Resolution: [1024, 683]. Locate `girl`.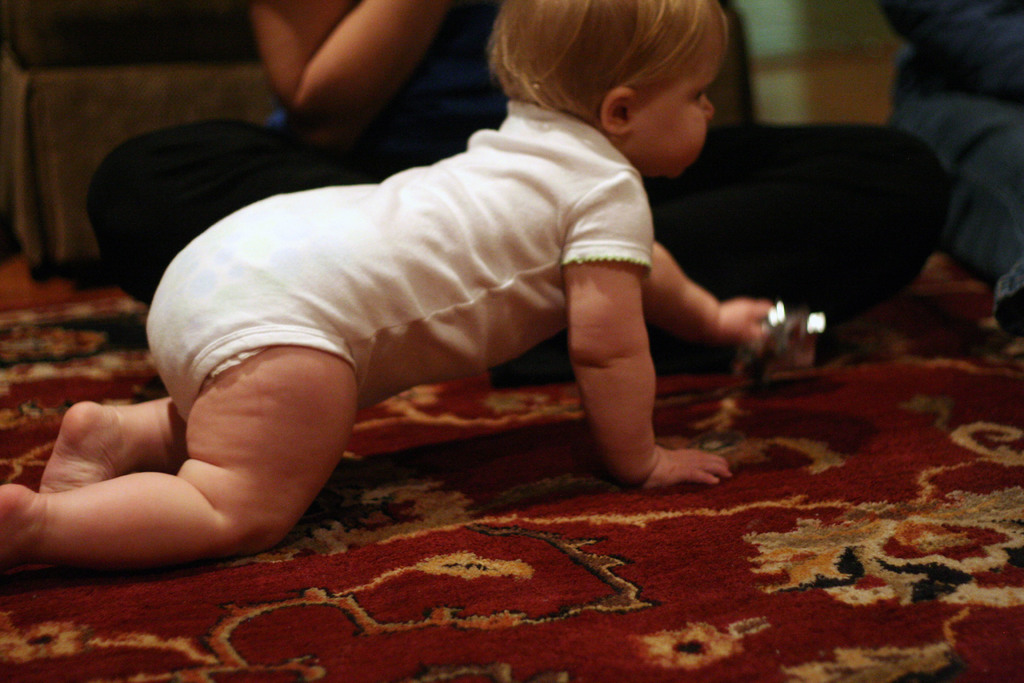
[0, 0, 780, 571].
